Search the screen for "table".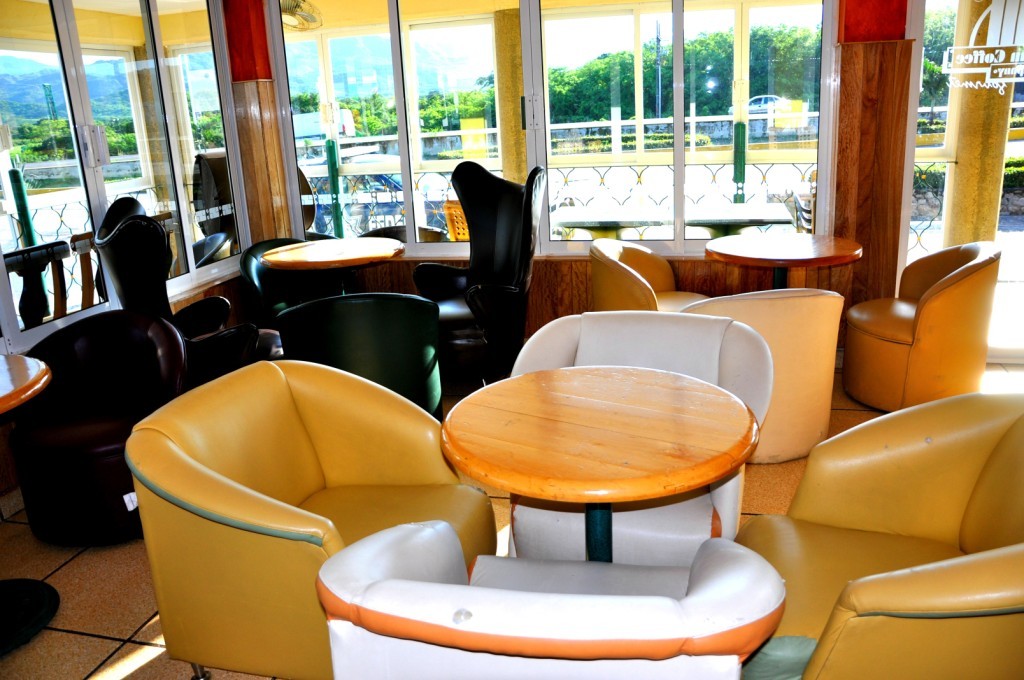
Found at (x1=263, y1=235, x2=408, y2=292).
